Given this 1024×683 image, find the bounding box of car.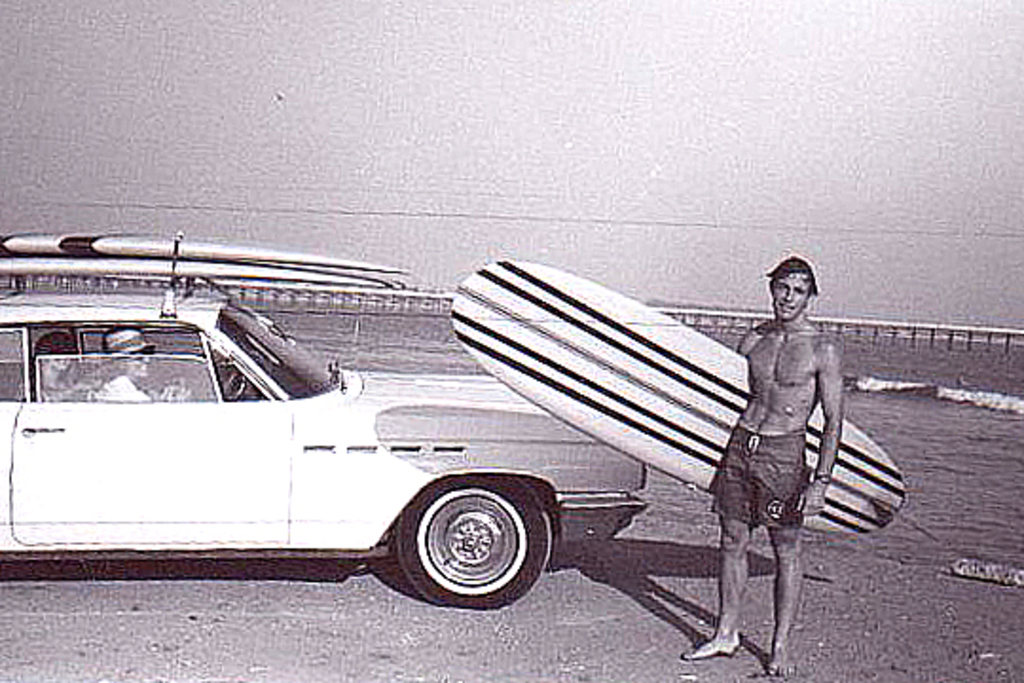
bbox=(0, 286, 652, 611).
